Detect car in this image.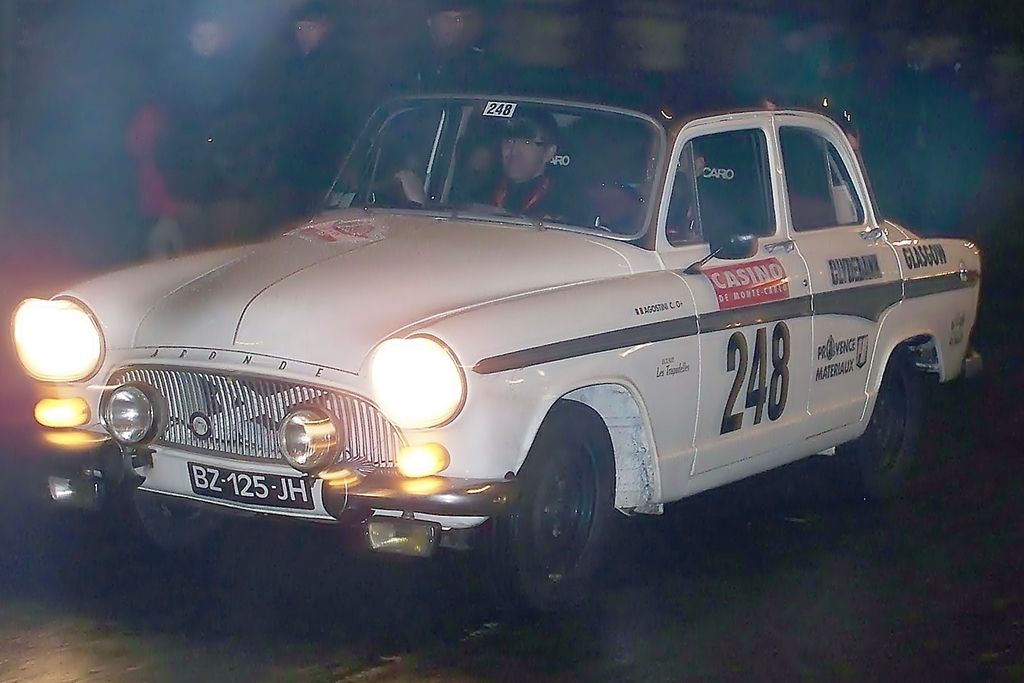
Detection: 10/78/981/617.
